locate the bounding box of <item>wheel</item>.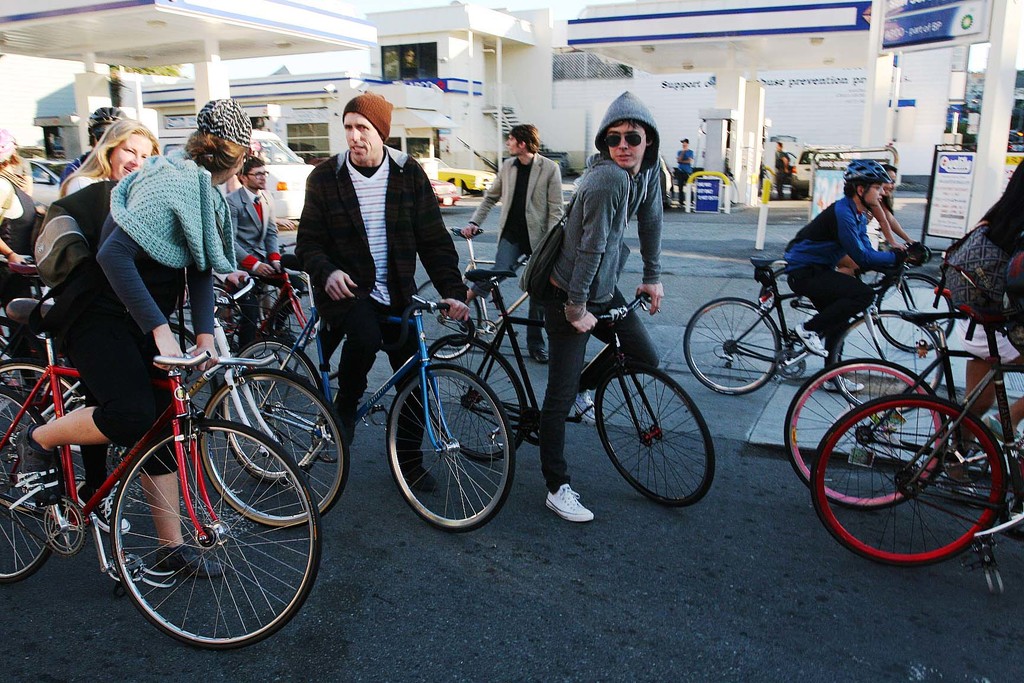
Bounding box: x1=111, y1=418, x2=323, y2=651.
